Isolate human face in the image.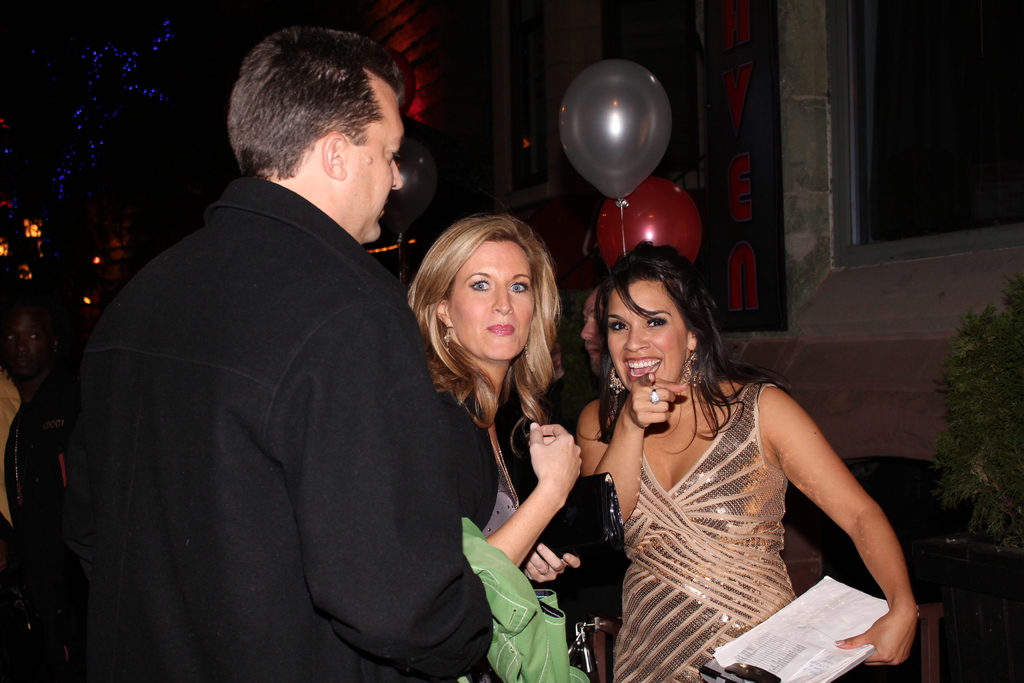
Isolated region: bbox=(605, 281, 687, 395).
